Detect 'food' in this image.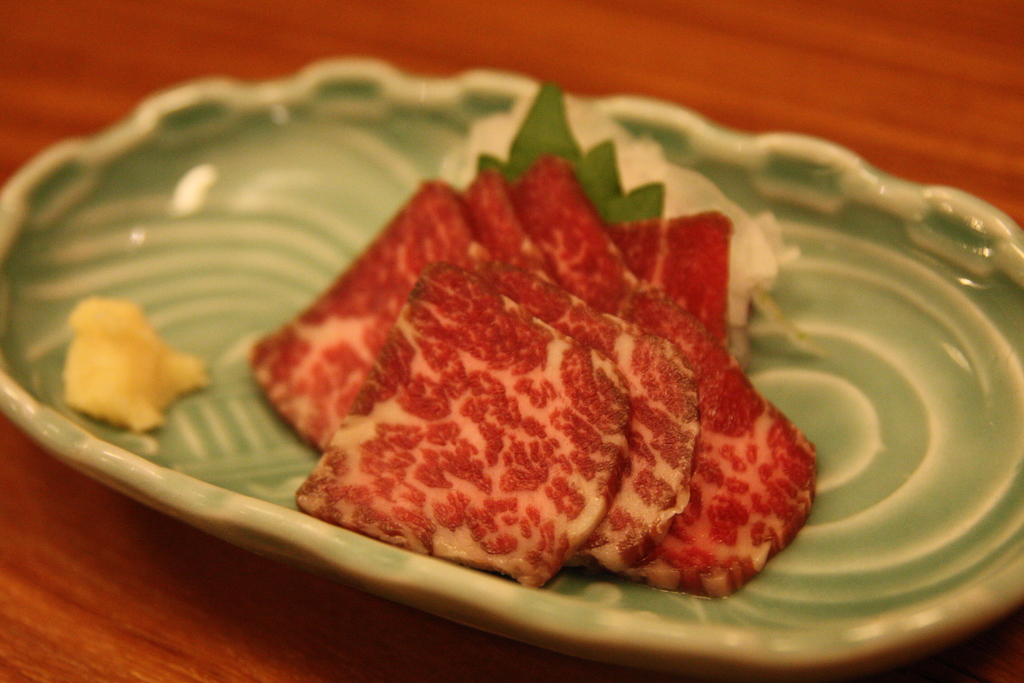
Detection: 65, 293, 207, 431.
